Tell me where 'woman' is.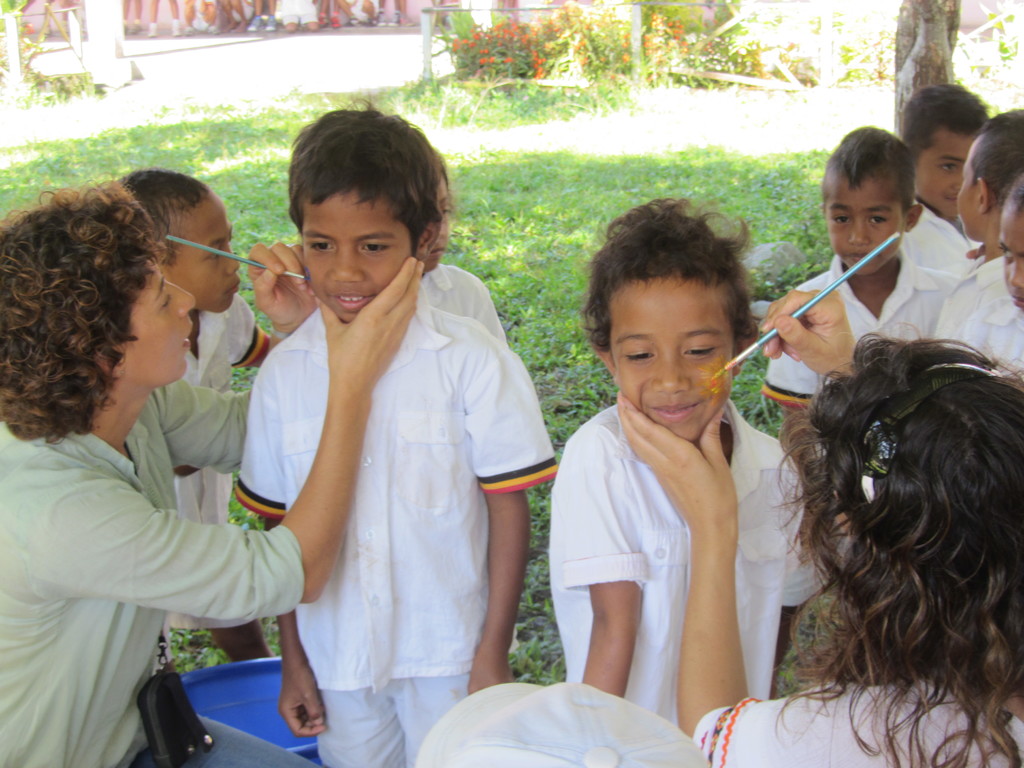
'woman' is at [left=619, top=321, right=1023, bottom=767].
